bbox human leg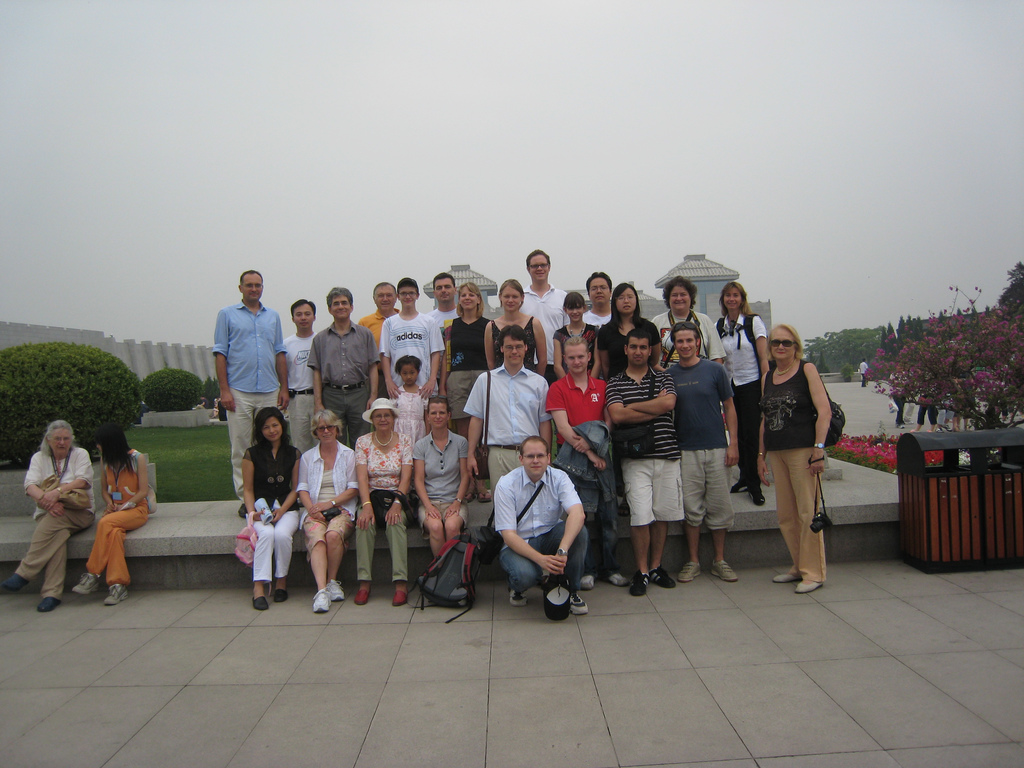
<bbox>650, 528, 675, 590</bbox>
